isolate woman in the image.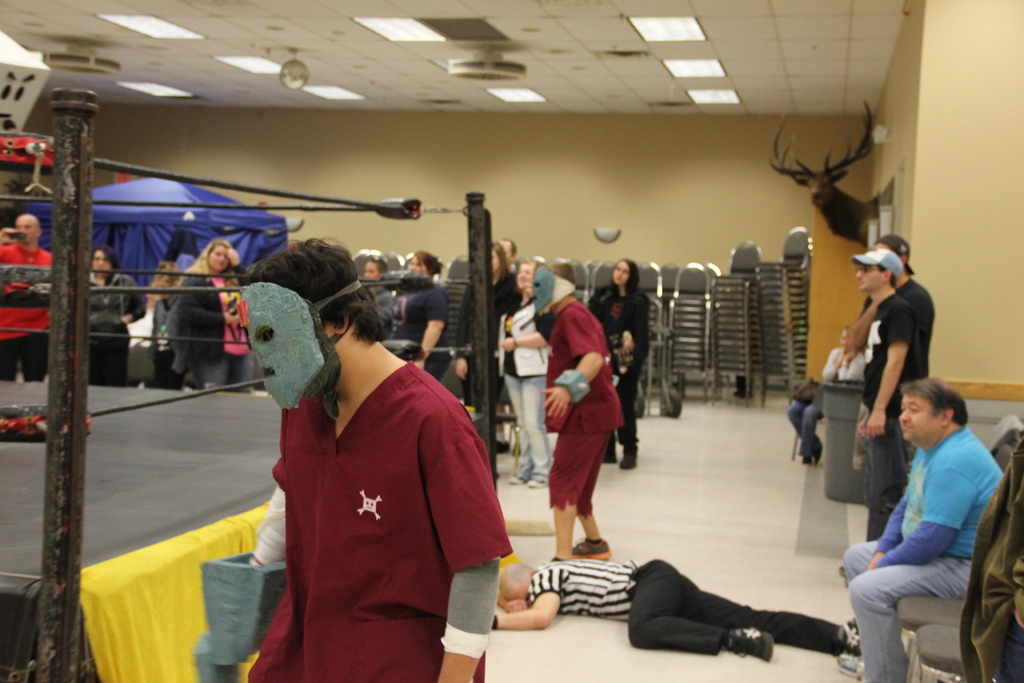
Isolated region: l=450, t=235, r=531, b=457.
